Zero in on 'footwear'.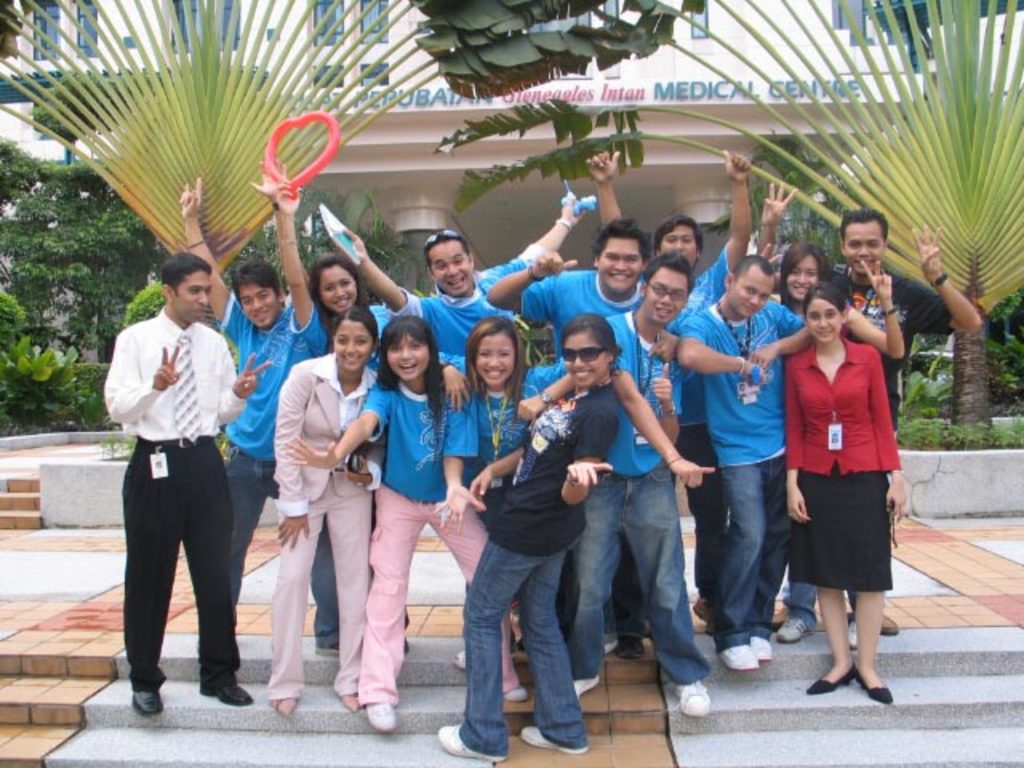
Zeroed in: [675, 682, 712, 720].
